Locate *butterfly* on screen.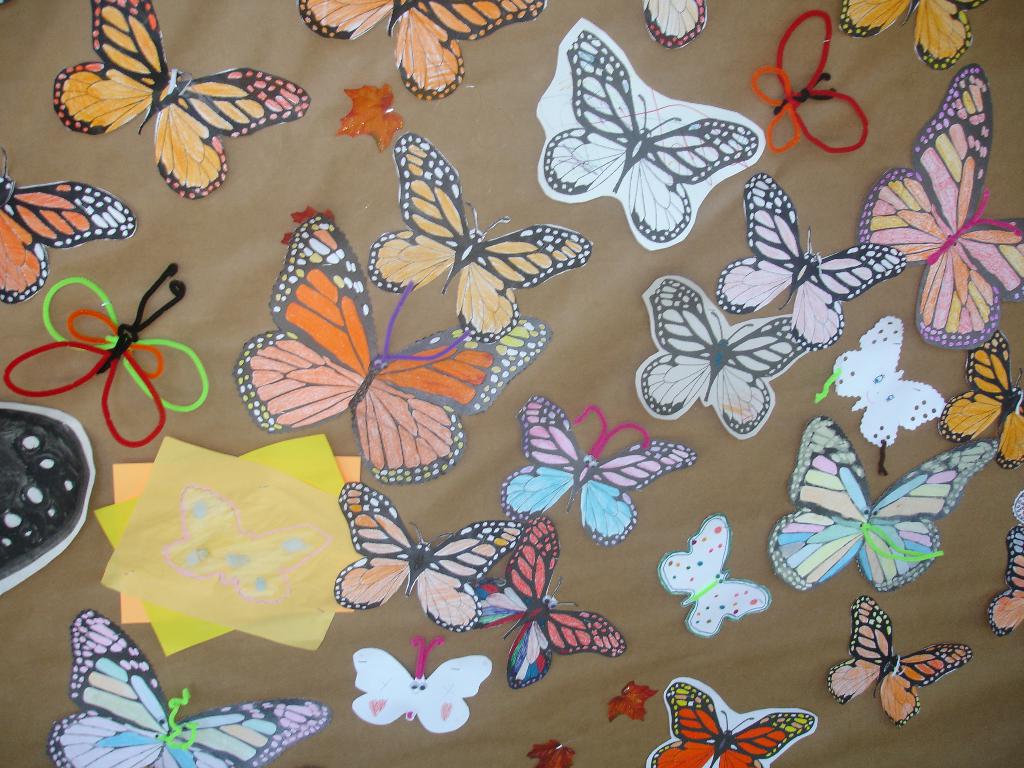
On screen at <box>846,0,996,69</box>.
